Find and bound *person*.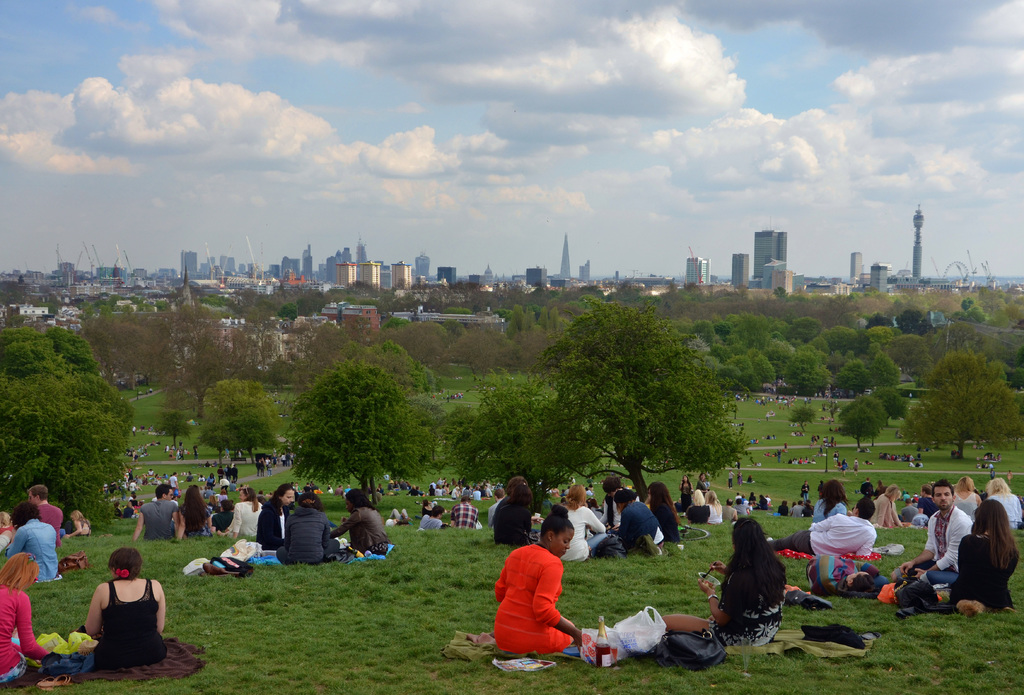
Bound: 954 475 986 522.
